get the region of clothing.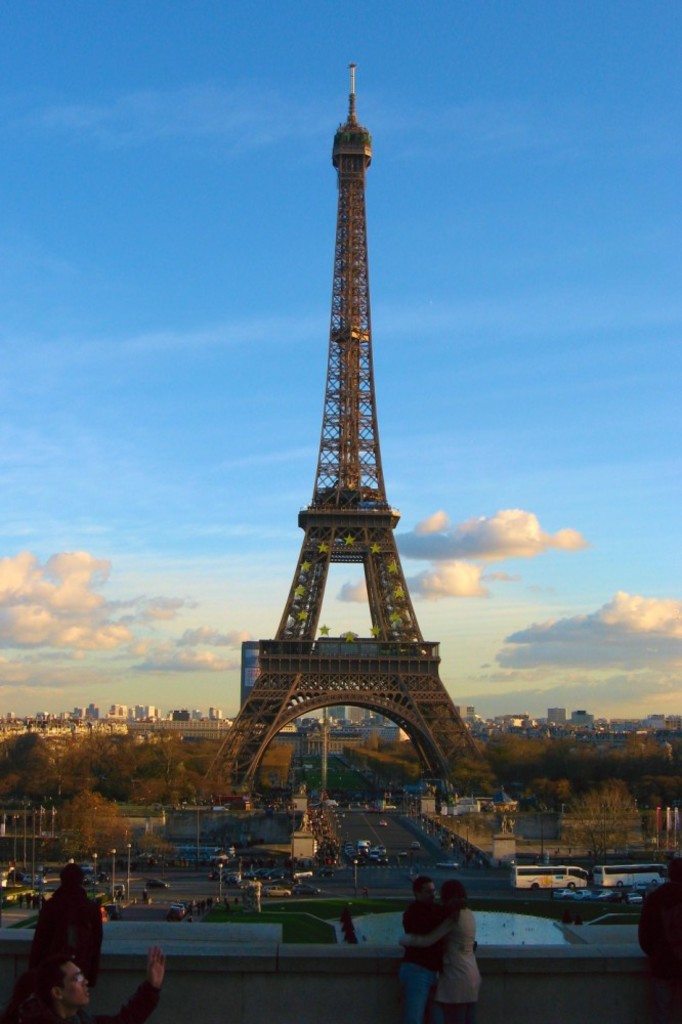
648,874,681,969.
